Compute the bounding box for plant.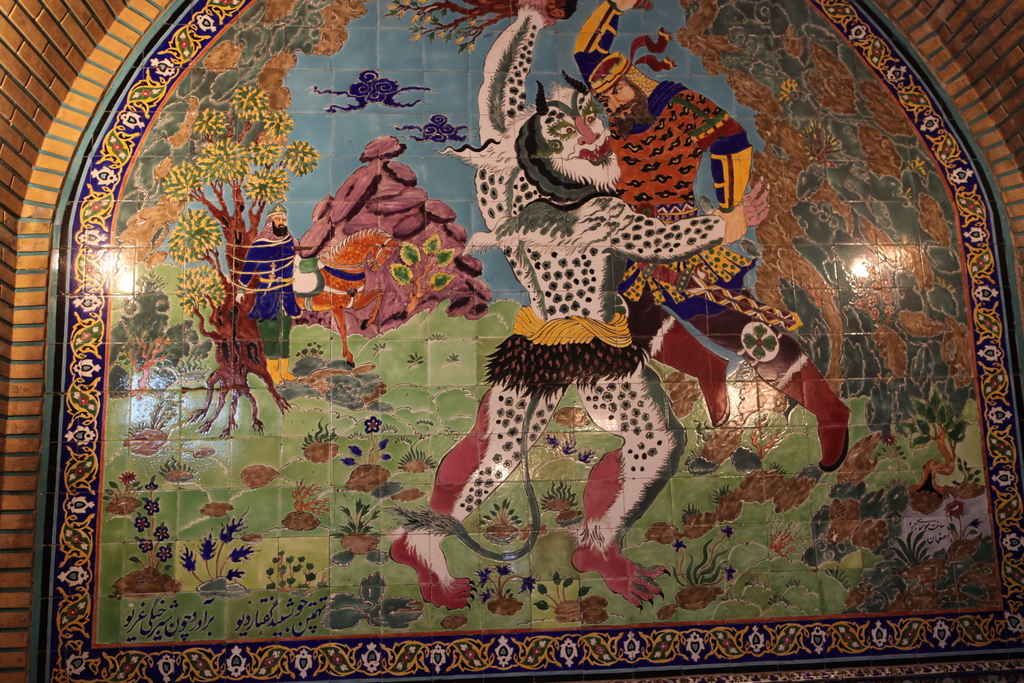
detection(901, 391, 970, 457).
